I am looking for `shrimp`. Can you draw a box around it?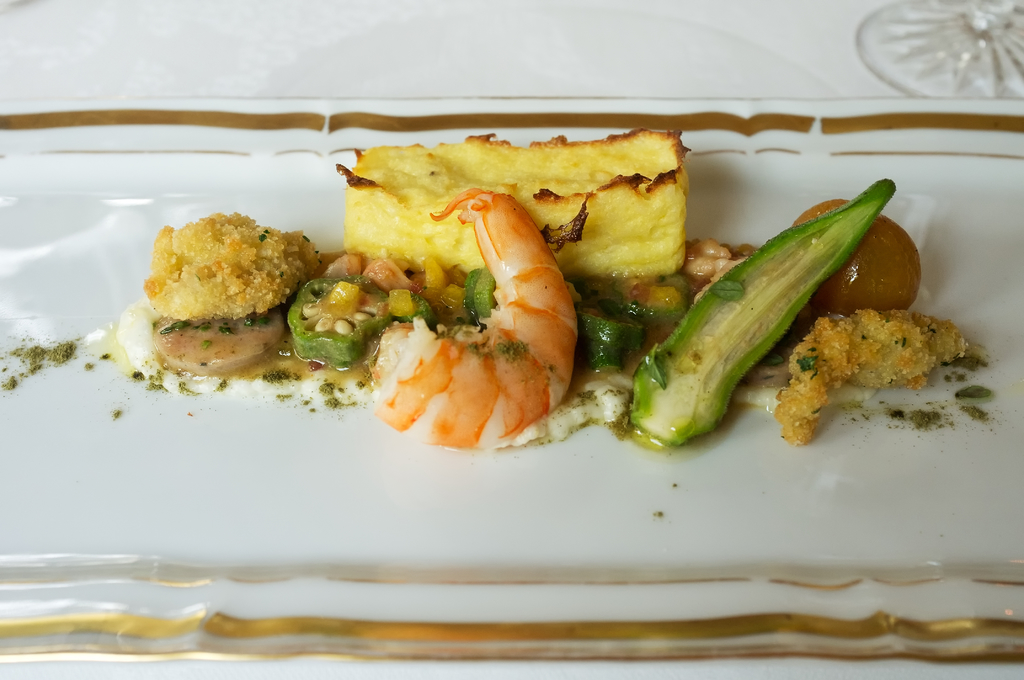
Sure, the bounding box is <region>372, 188, 574, 455</region>.
